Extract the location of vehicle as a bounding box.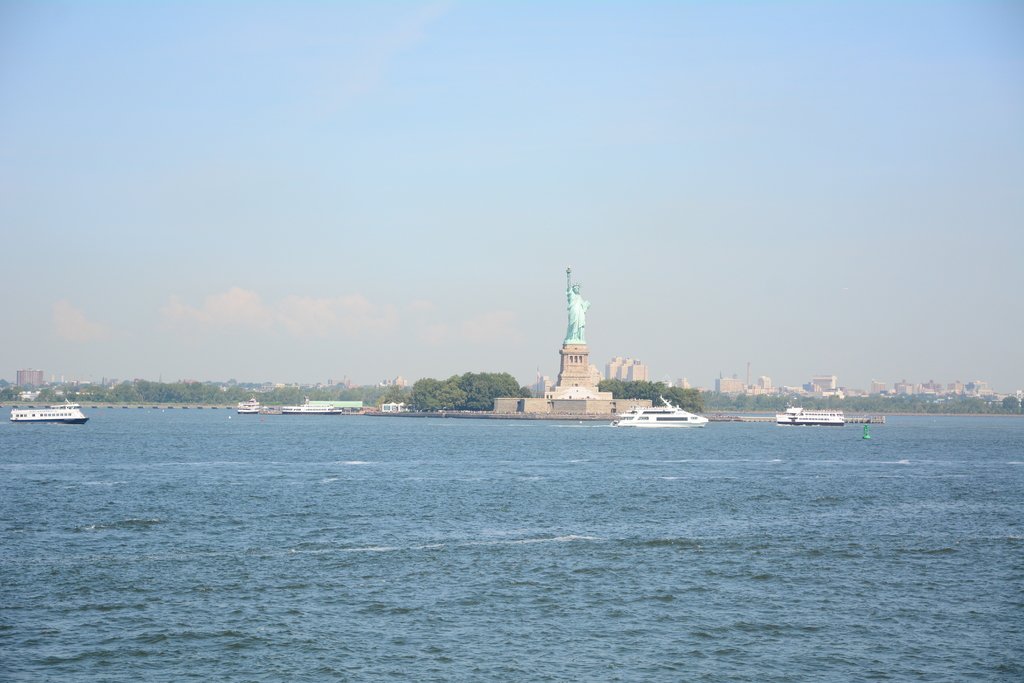
617:394:712:427.
